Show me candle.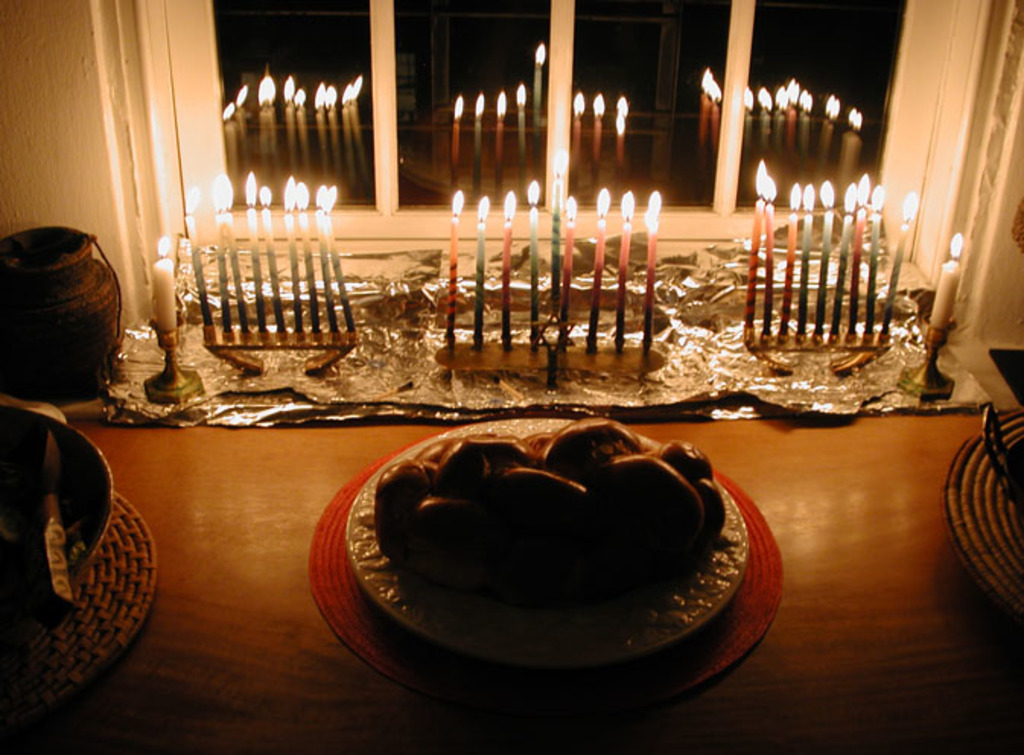
candle is here: crop(470, 225, 488, 338).
